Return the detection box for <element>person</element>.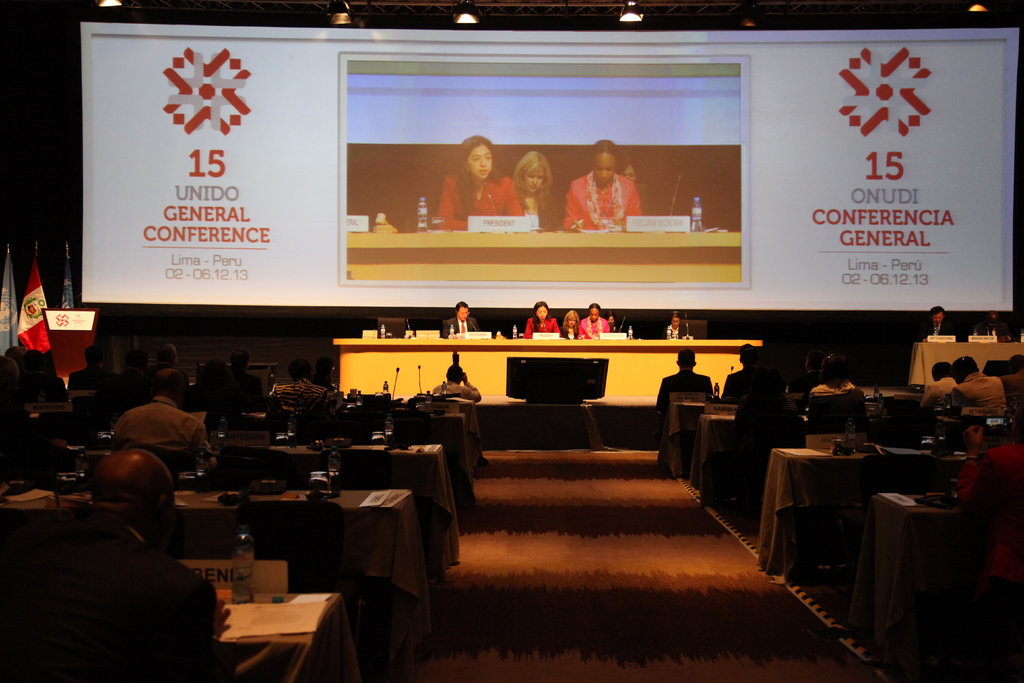
bbox=(16, 349, 74, 404).
